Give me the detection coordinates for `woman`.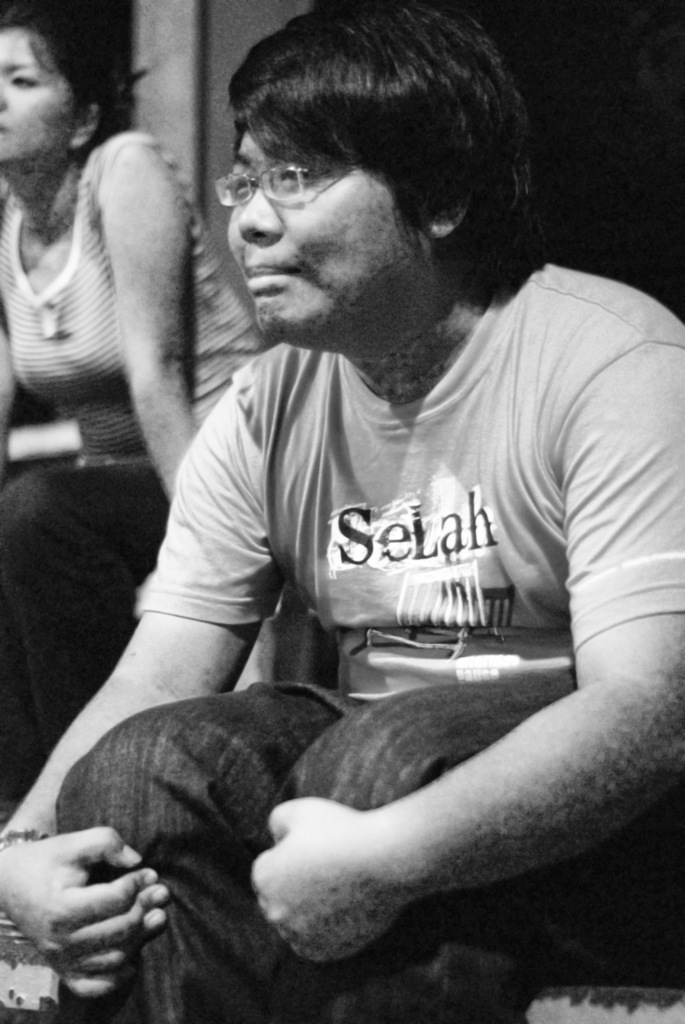
detection(0, 9, 263, 759).
